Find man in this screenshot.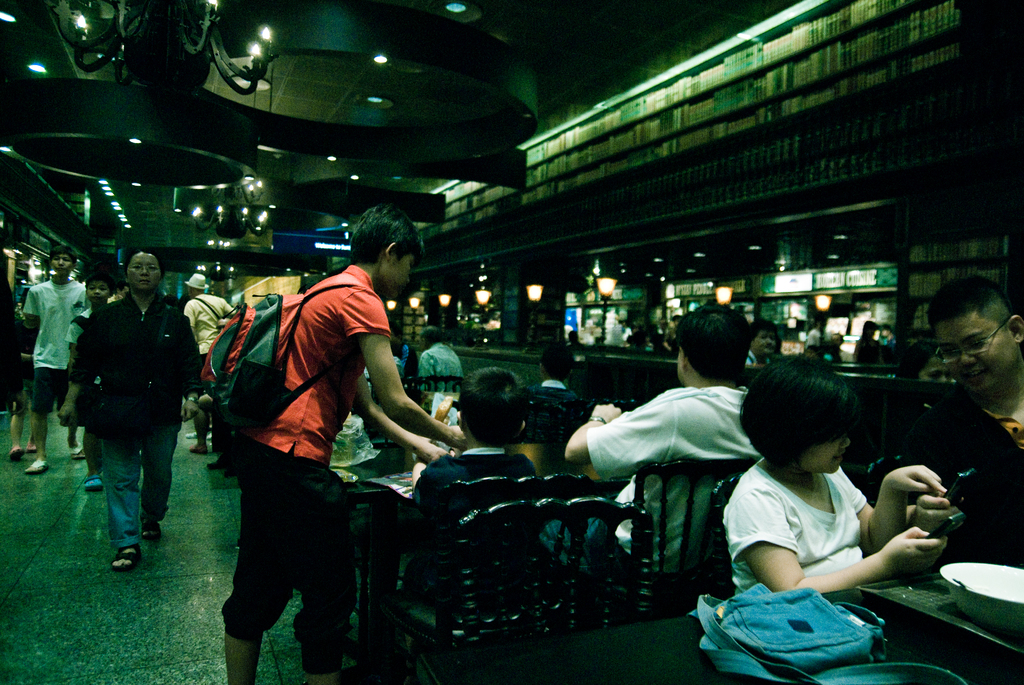
The bounding box for man is bbox(220, 203, 463, 684).
